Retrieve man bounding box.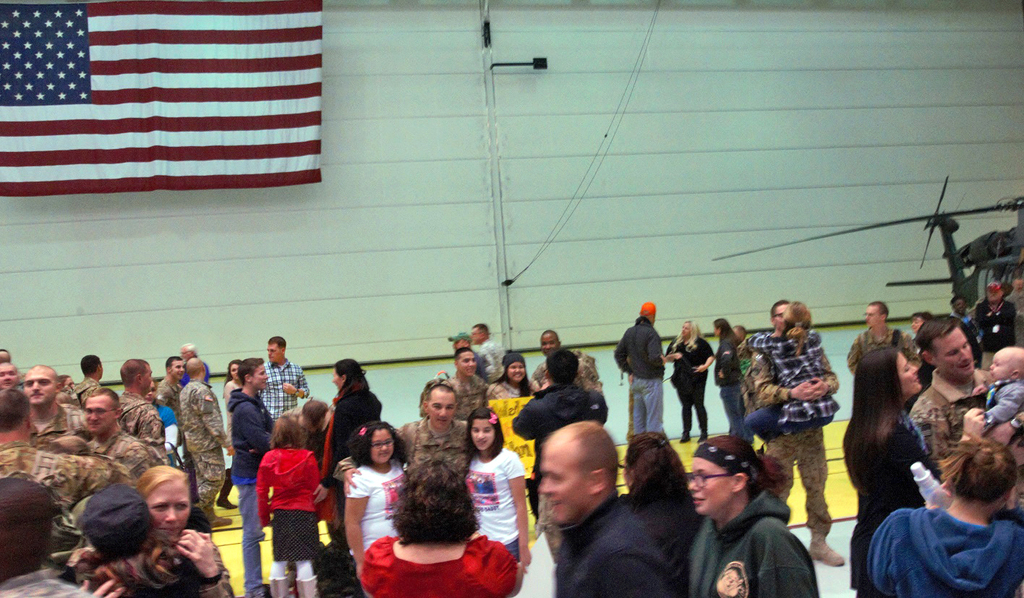
Bounding box: BBox(226, 358, 276, 597).
